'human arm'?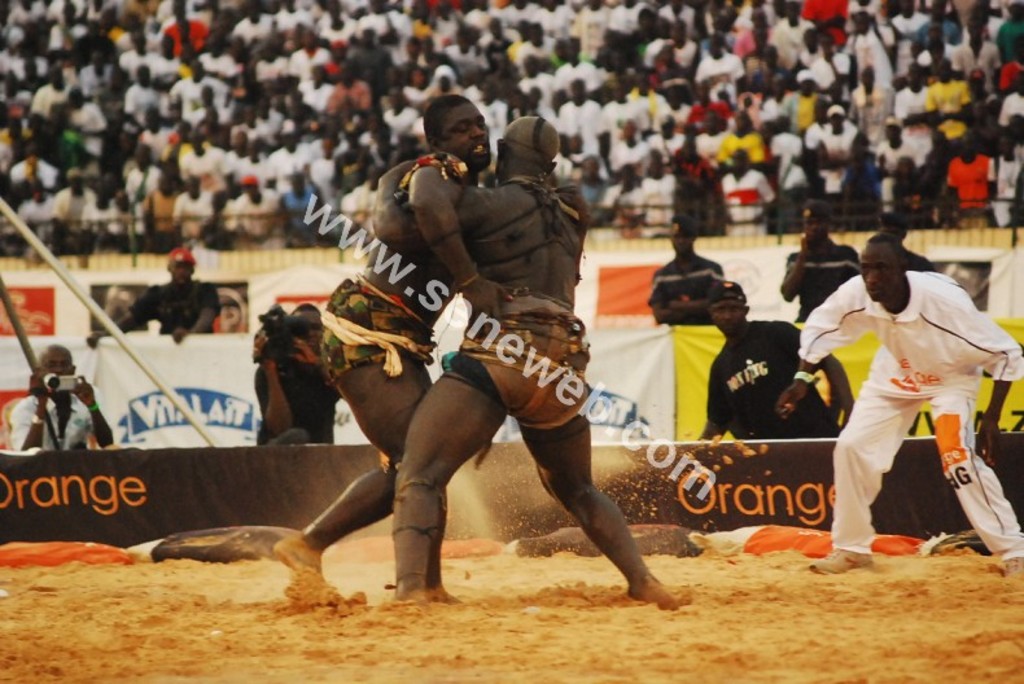
{"x1": 695, "y1": 361, "x2": 728, "y2": 439}
